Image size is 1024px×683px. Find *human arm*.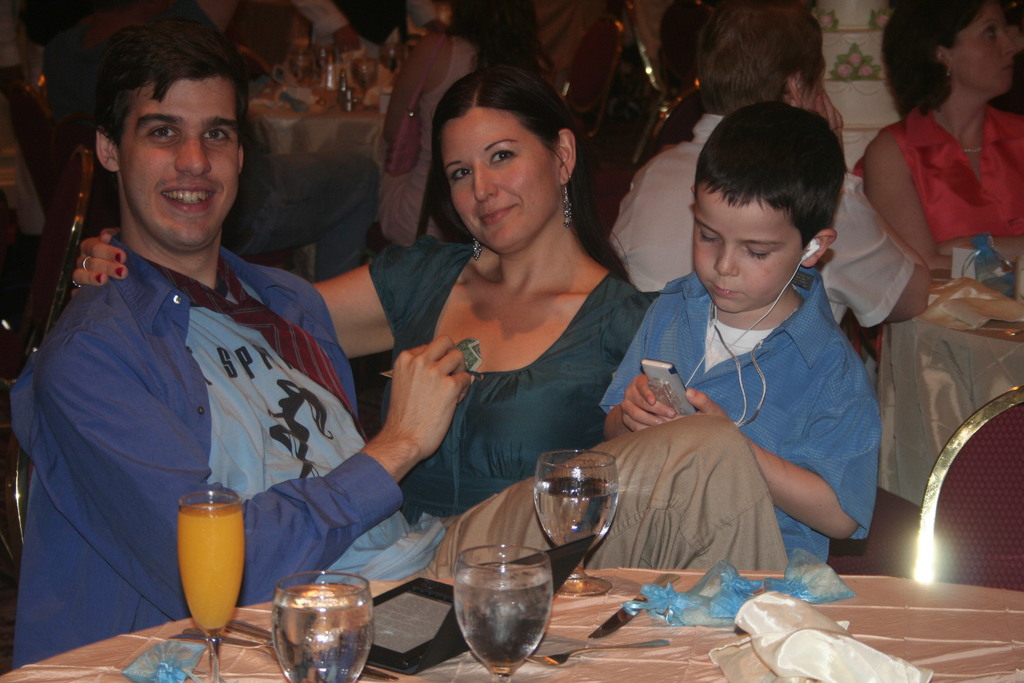
682,350,871,552.
